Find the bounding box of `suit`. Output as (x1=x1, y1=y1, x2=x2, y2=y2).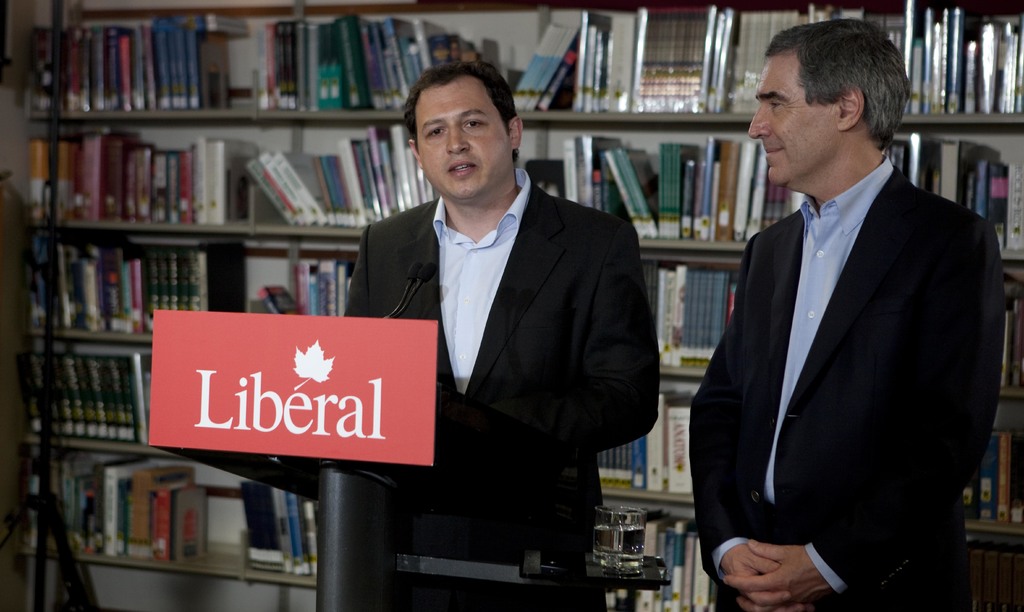
(x1=344, y1=79, x2=644, y2=558).
